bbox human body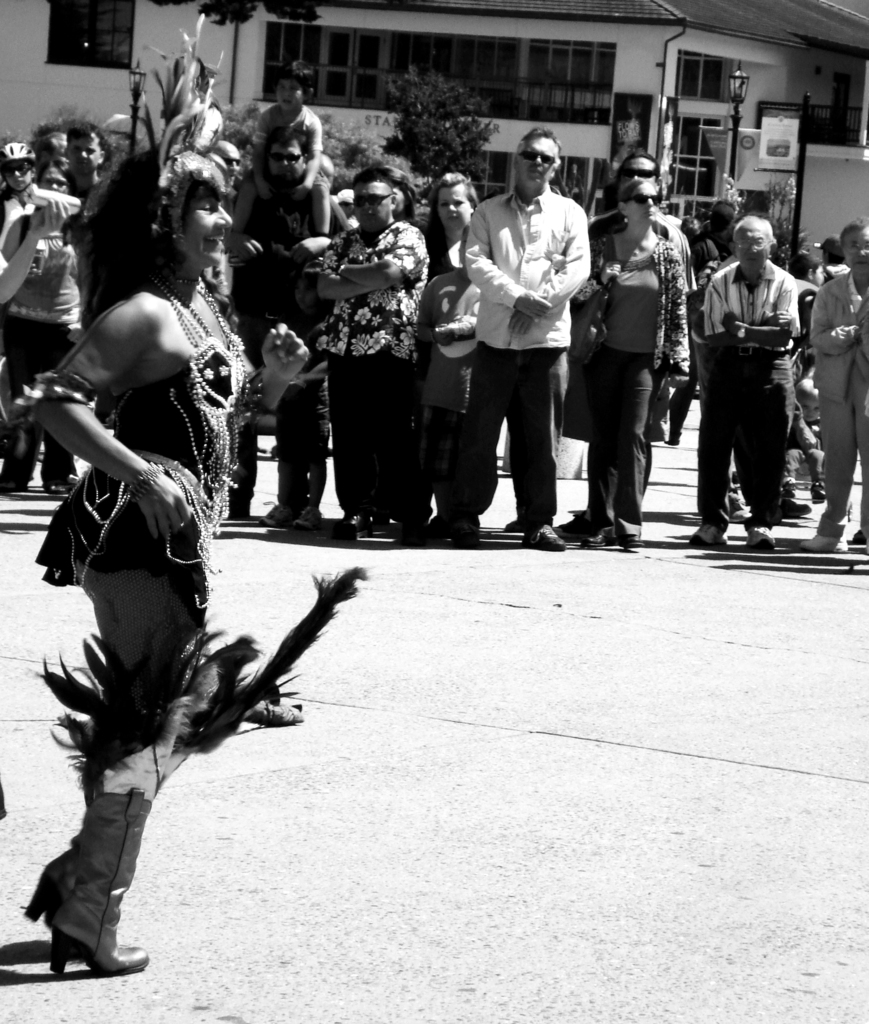
region(456, 144, 594, 547)
